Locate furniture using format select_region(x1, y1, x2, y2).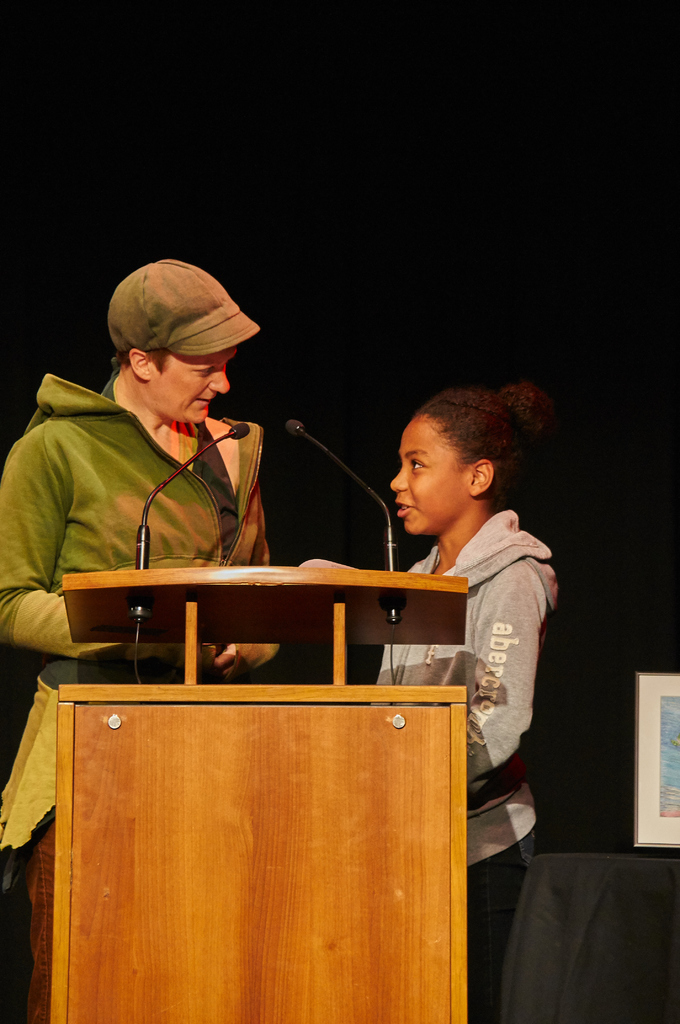
select_region(499, 850, 679, 1023).
